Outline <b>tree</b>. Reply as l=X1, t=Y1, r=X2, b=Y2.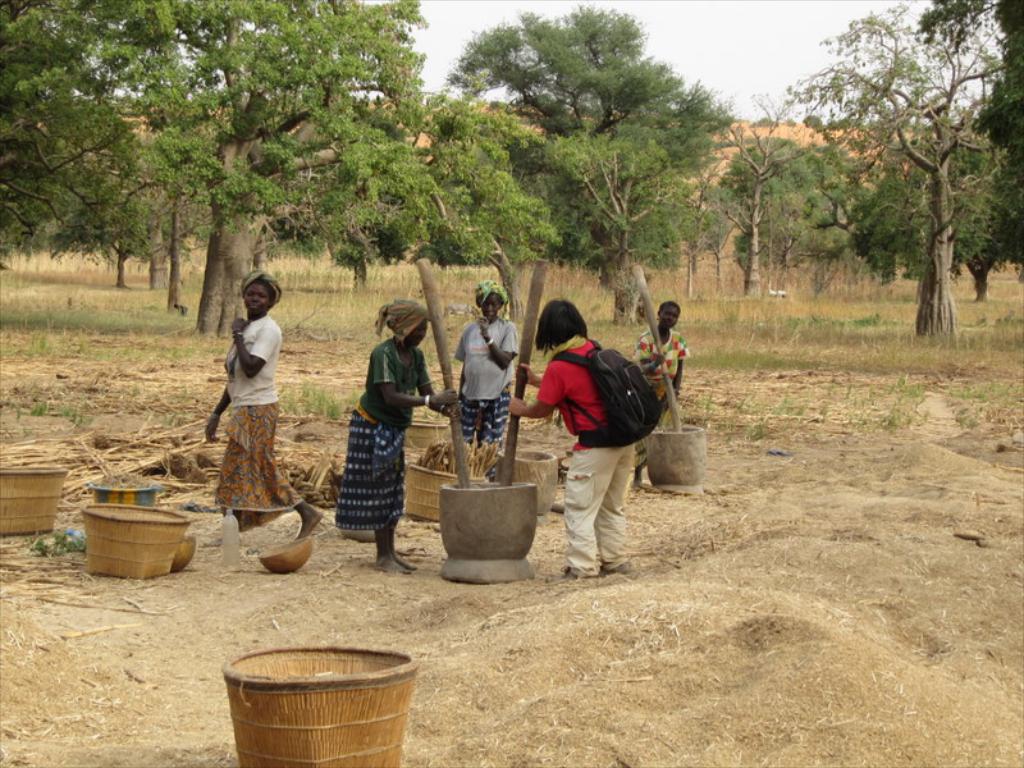
l=438, t=0, r=687, b=225.
